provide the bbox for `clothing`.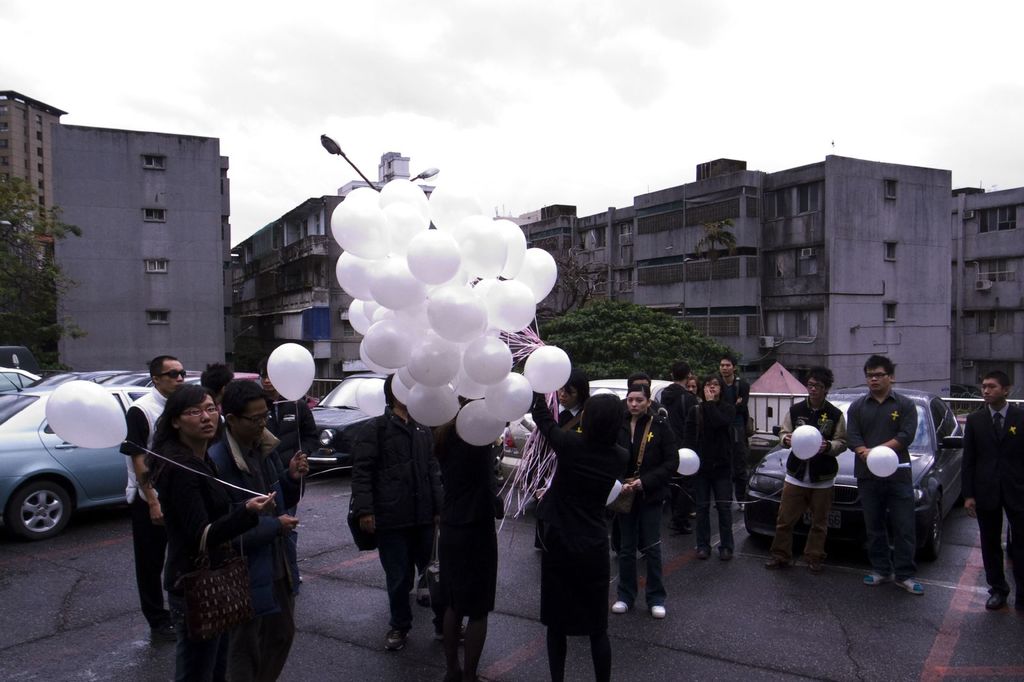
BBox(776, 399, 847, 560).
